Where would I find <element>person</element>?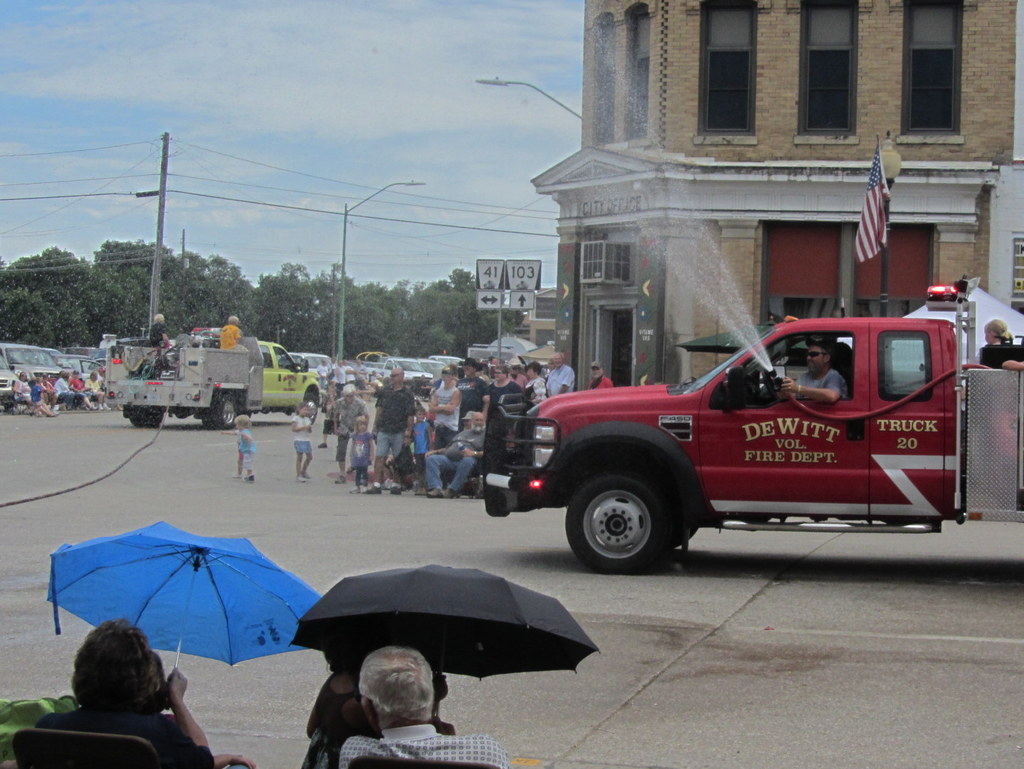
At bbox(436, 366, 454, 444).
